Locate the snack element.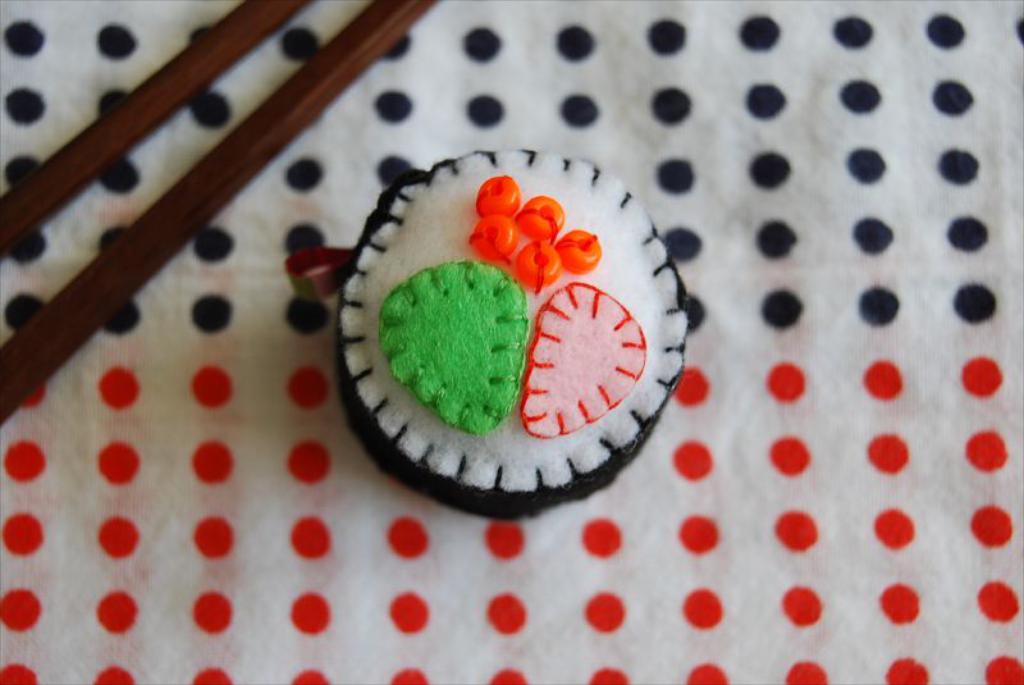
Element bbox: (x1=339, y1=149, x2=689, y2=516).
